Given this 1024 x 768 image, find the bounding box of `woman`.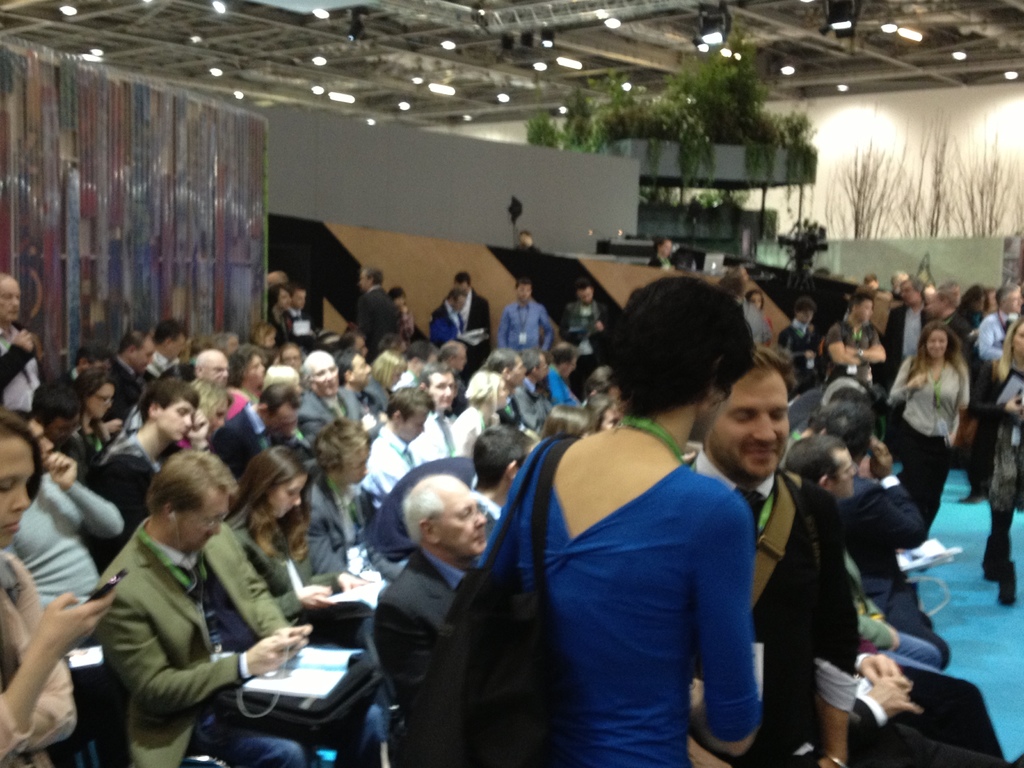
[left=744, top=291, right=776, bottom=335].
